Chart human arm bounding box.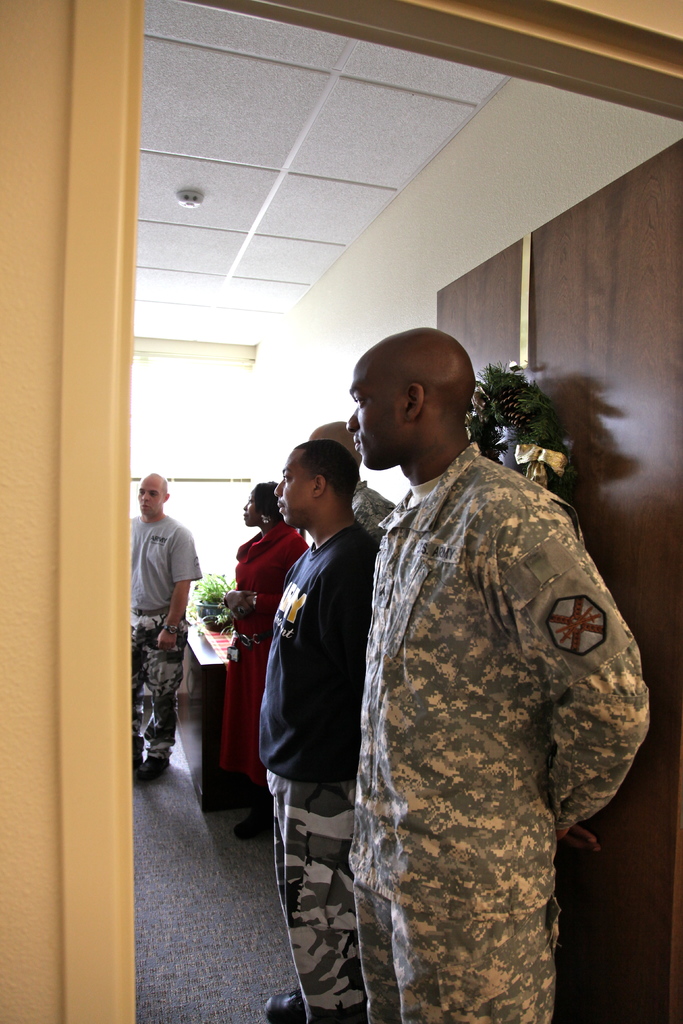
Charted: rect(227, 529, 309, 609).
